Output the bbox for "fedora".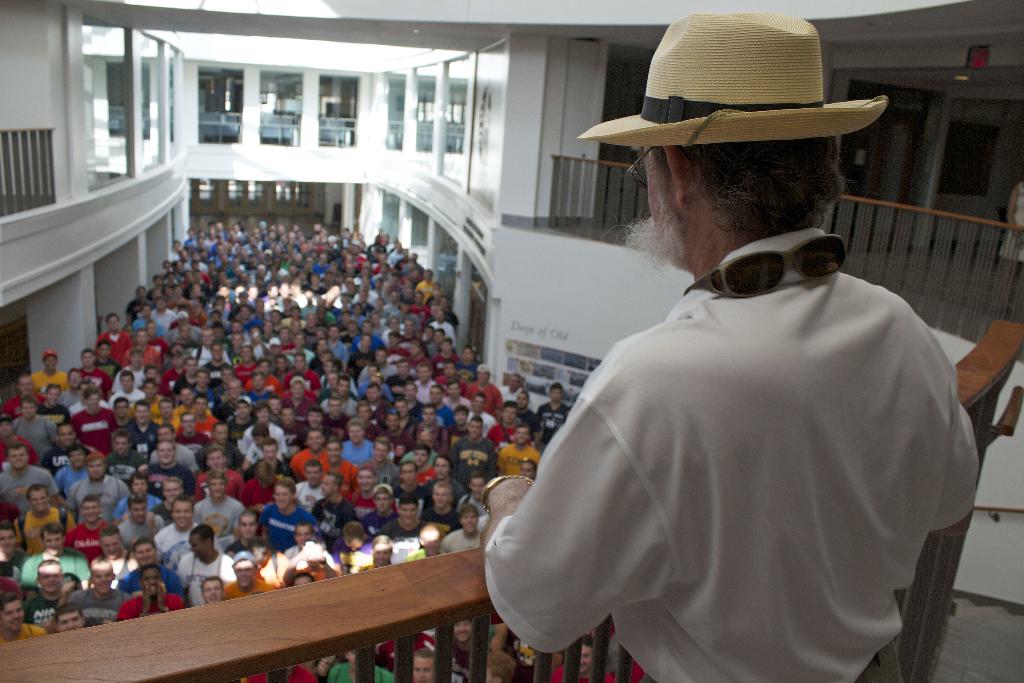
590/12/893/182.
